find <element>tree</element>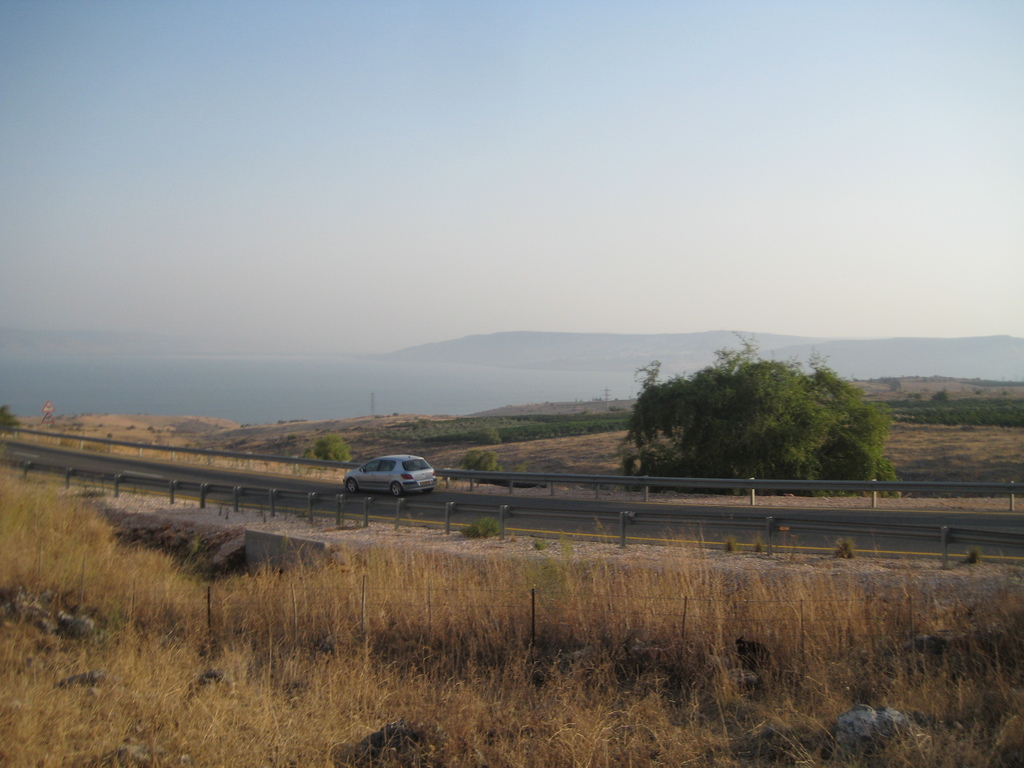
box(602, 345, 899, 487)
